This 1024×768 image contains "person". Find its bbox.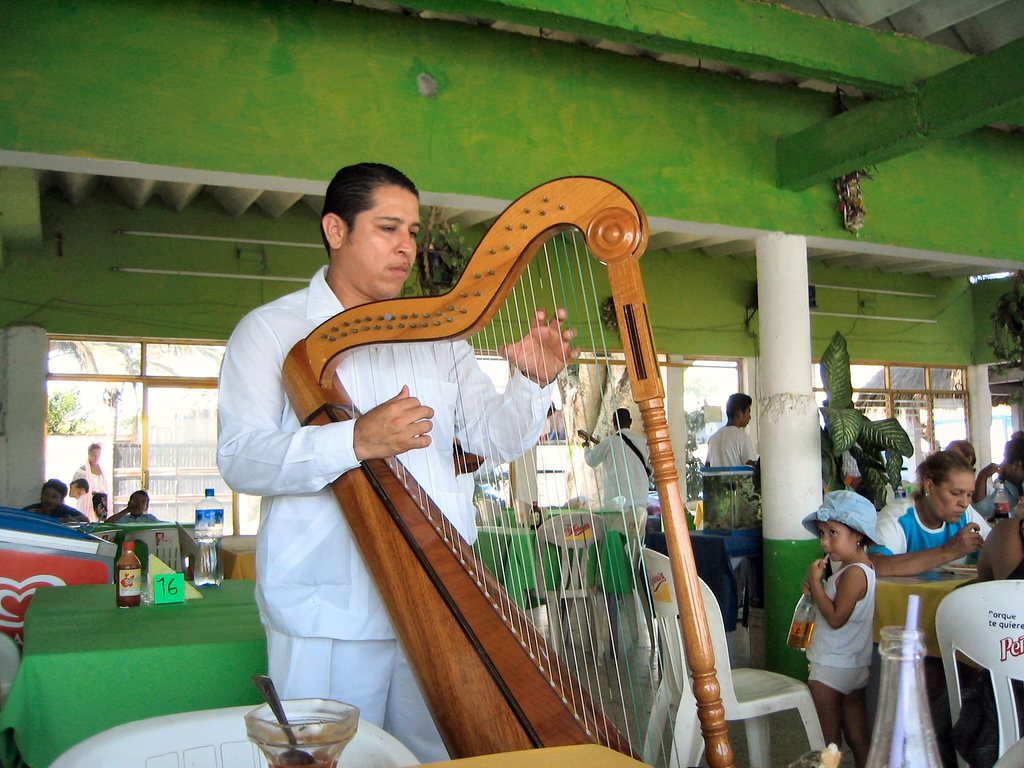
BBox(582, 413, 653, 540).
